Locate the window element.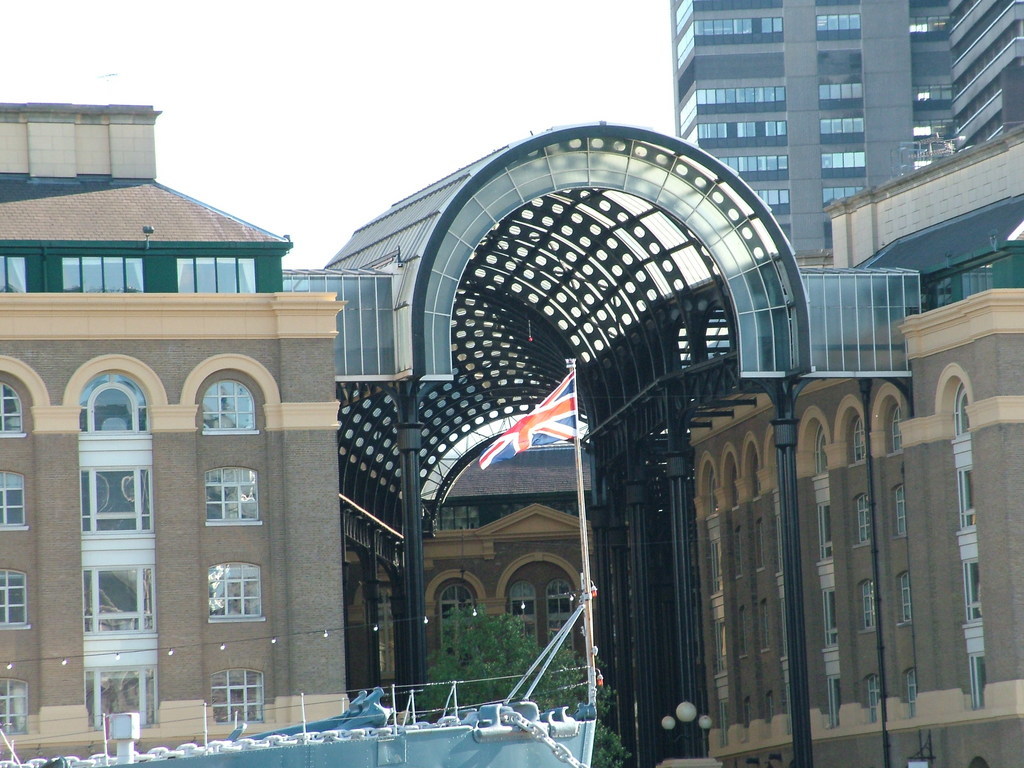
Element bbox: left=867, top=677, right=884, bottom=724.
